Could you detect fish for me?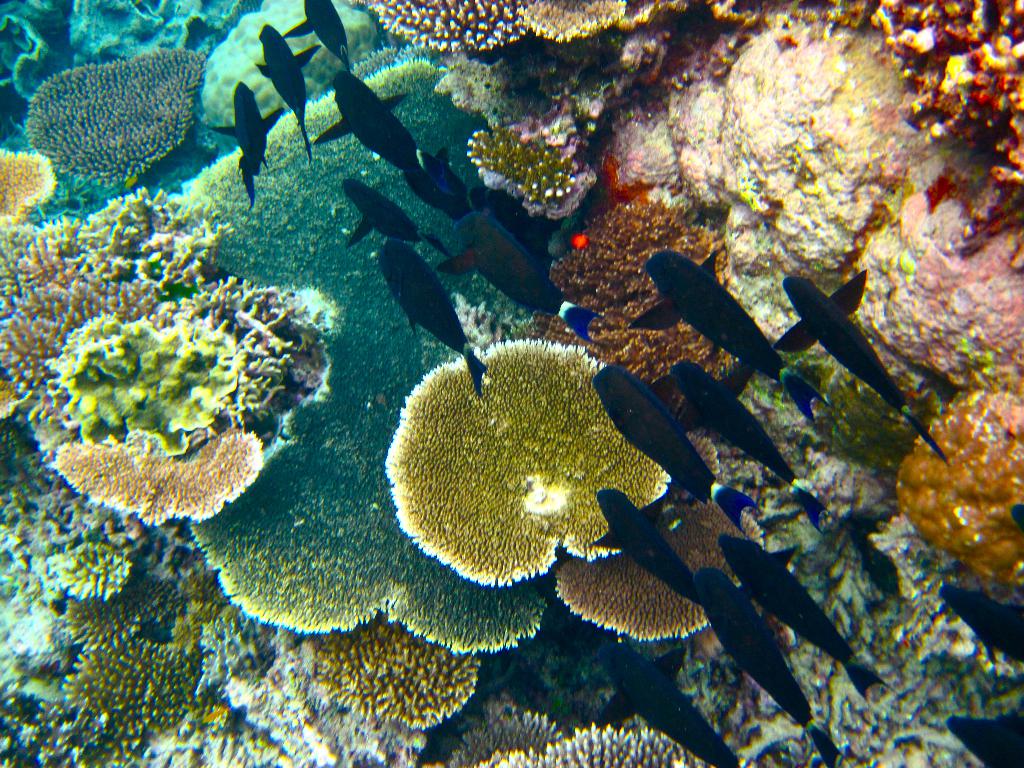
Detection result: bbox=[317, 68, 419, 172].
